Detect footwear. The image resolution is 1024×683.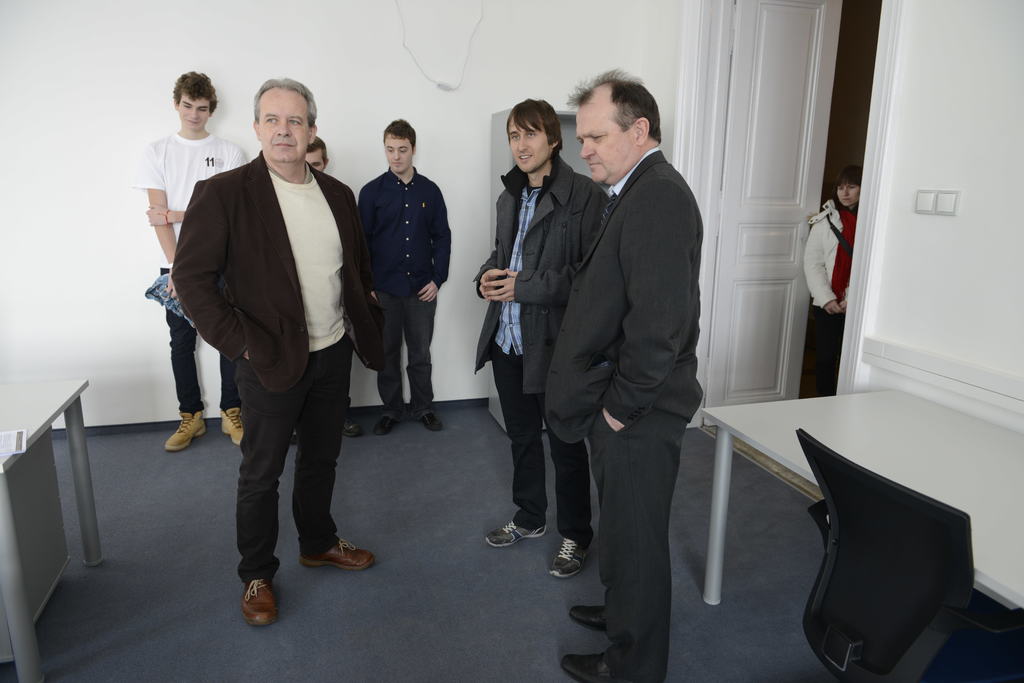
BBox(570, 604, 607, 636).
